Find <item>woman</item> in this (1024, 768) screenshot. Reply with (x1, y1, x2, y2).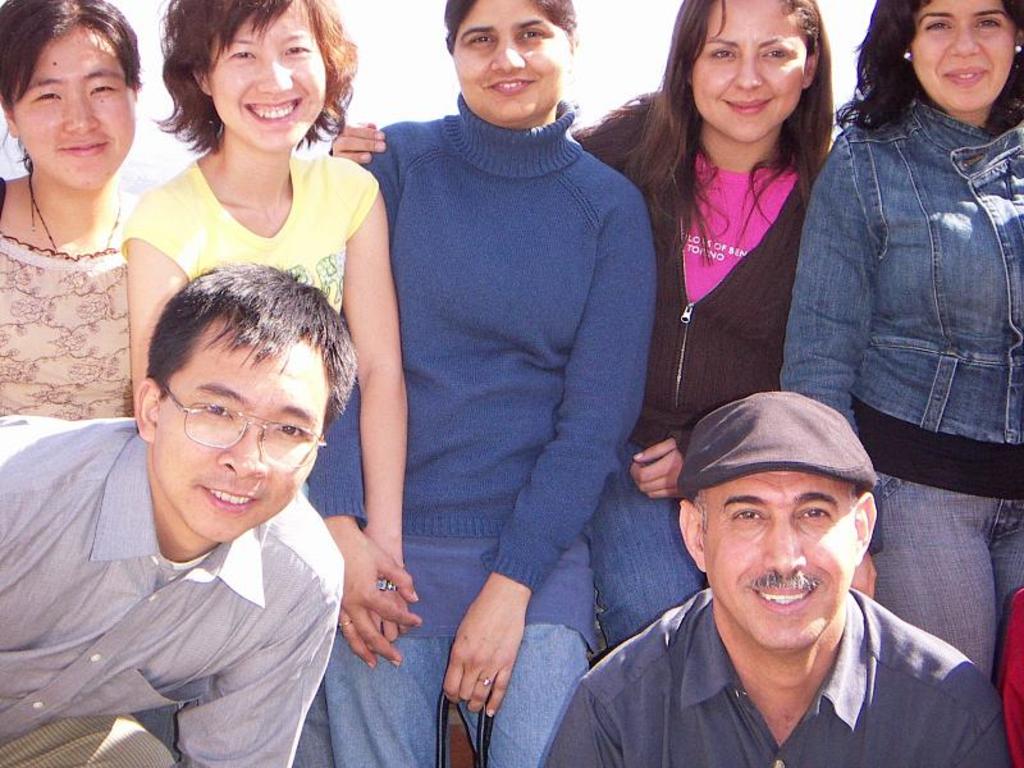
(778, 0, 1023, 695).
